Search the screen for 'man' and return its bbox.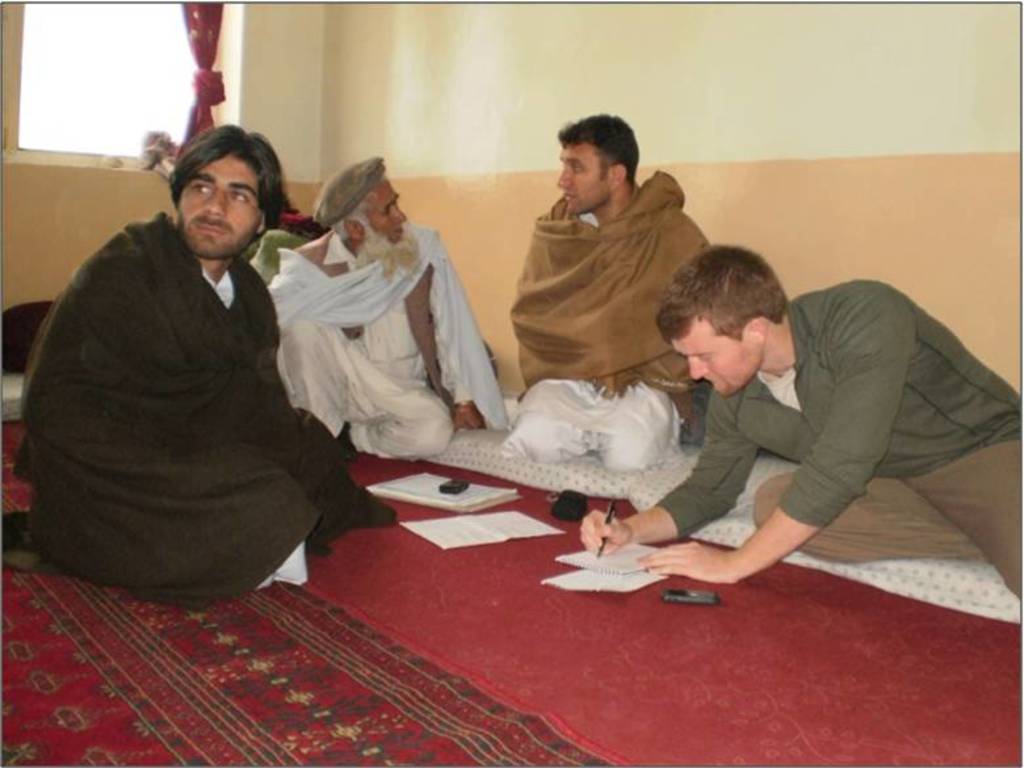
Found: [x1=21, y1=108, x2=364, y2=617].
